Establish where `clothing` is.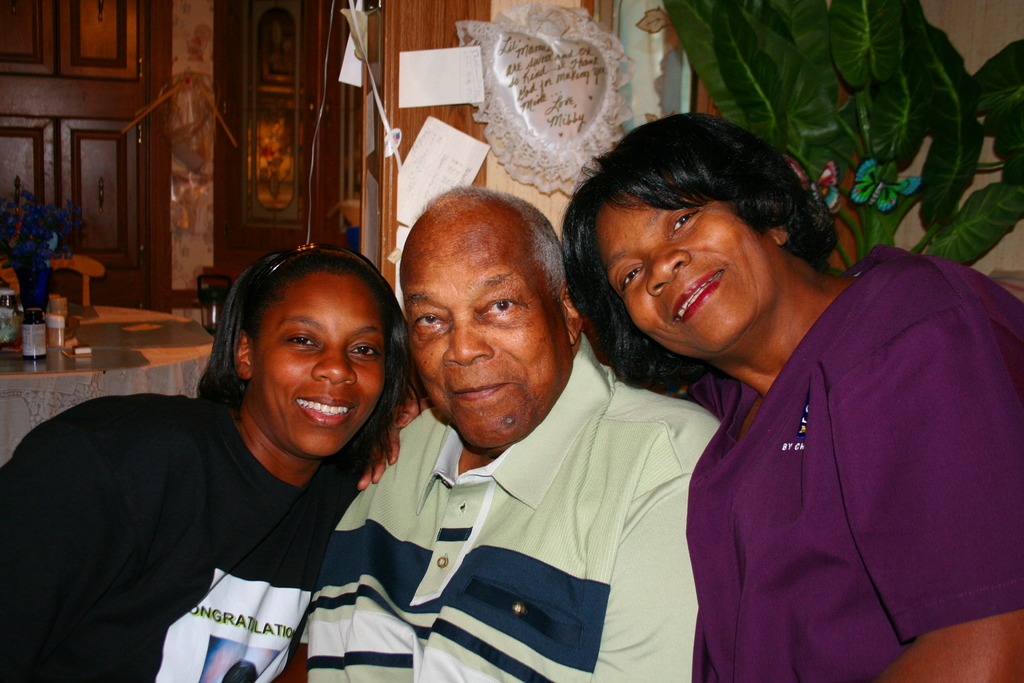
Established at bbox(679, 240, 1023, 682).
